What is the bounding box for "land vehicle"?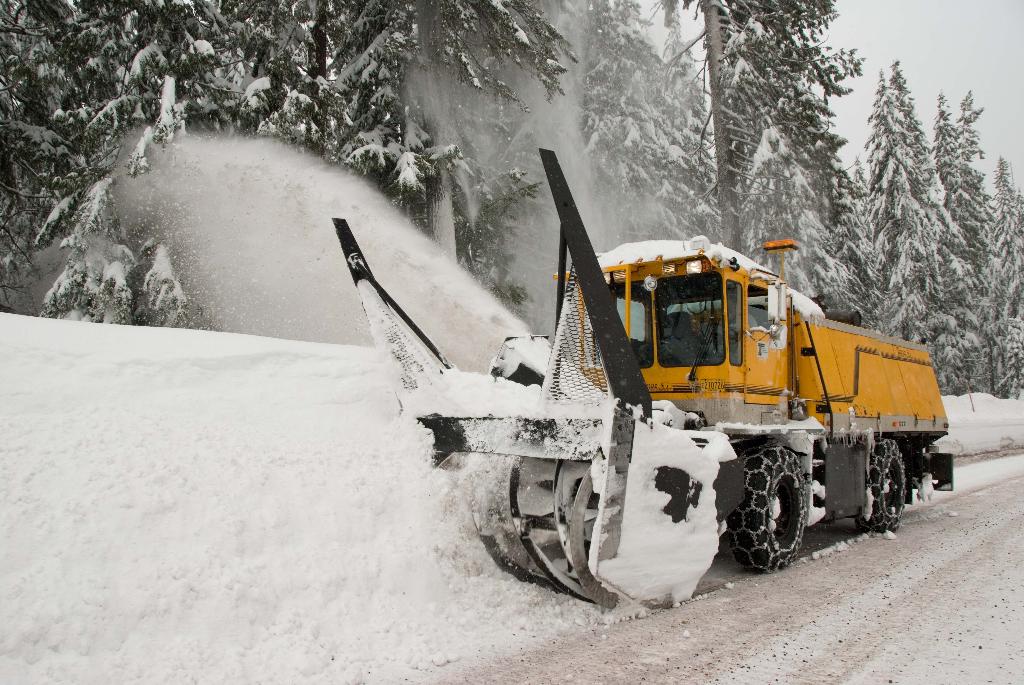
<region>426, 196, 948, 595</region>.
